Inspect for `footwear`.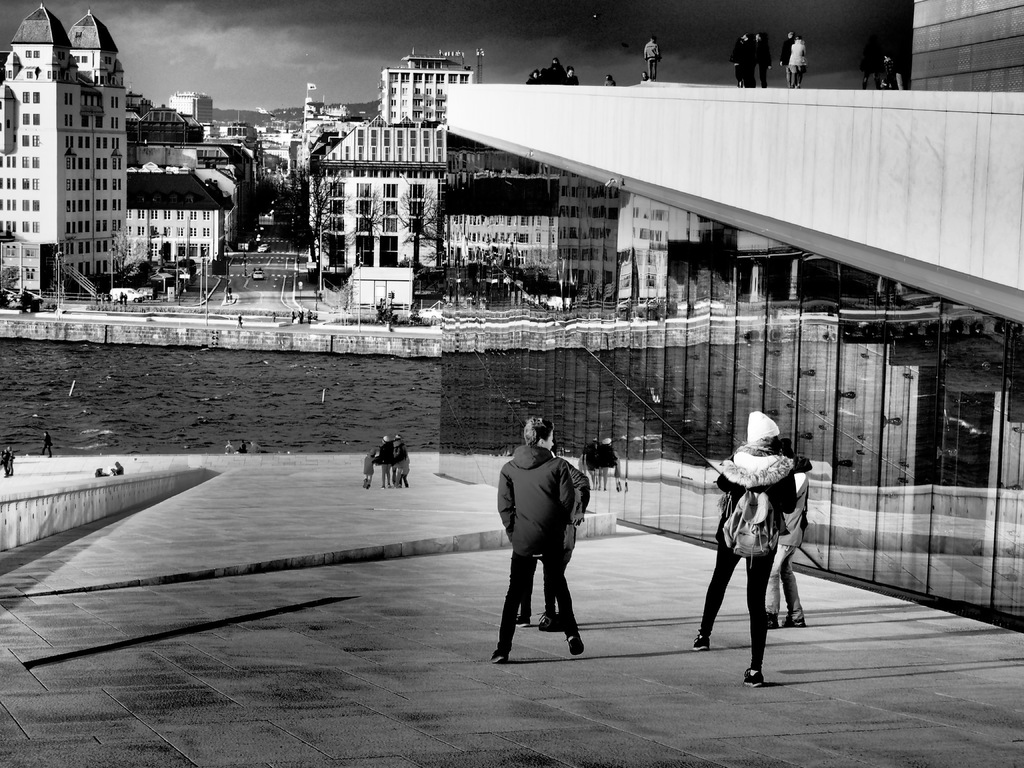
Inspection: [left=742, top=668, right=767, bottom=687].
